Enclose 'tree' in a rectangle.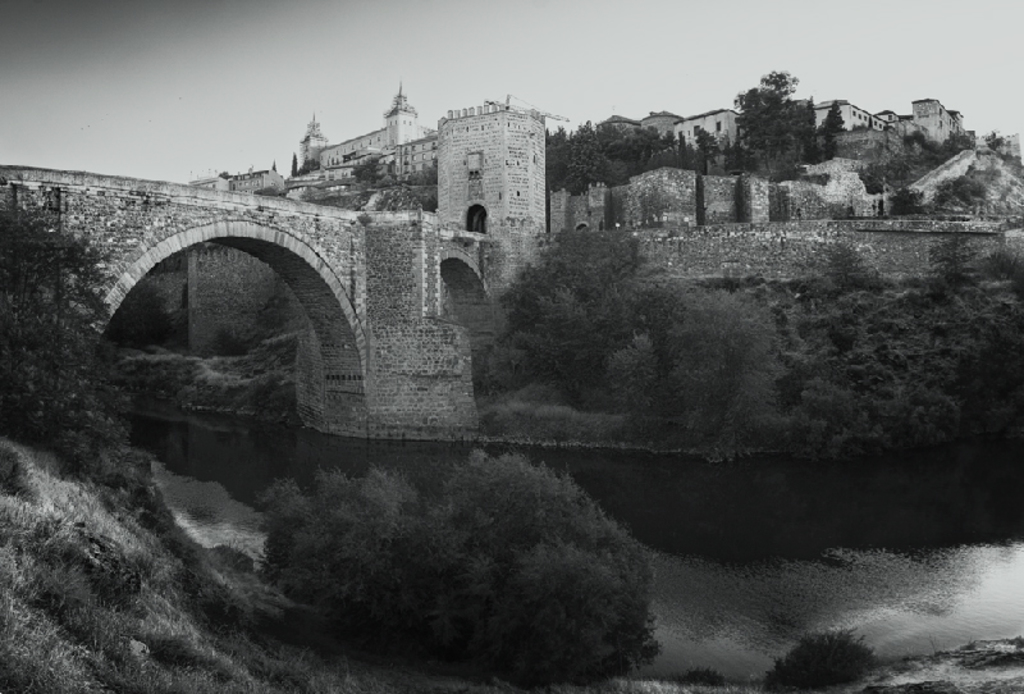
bbox=(0, 202, 134, 484).
